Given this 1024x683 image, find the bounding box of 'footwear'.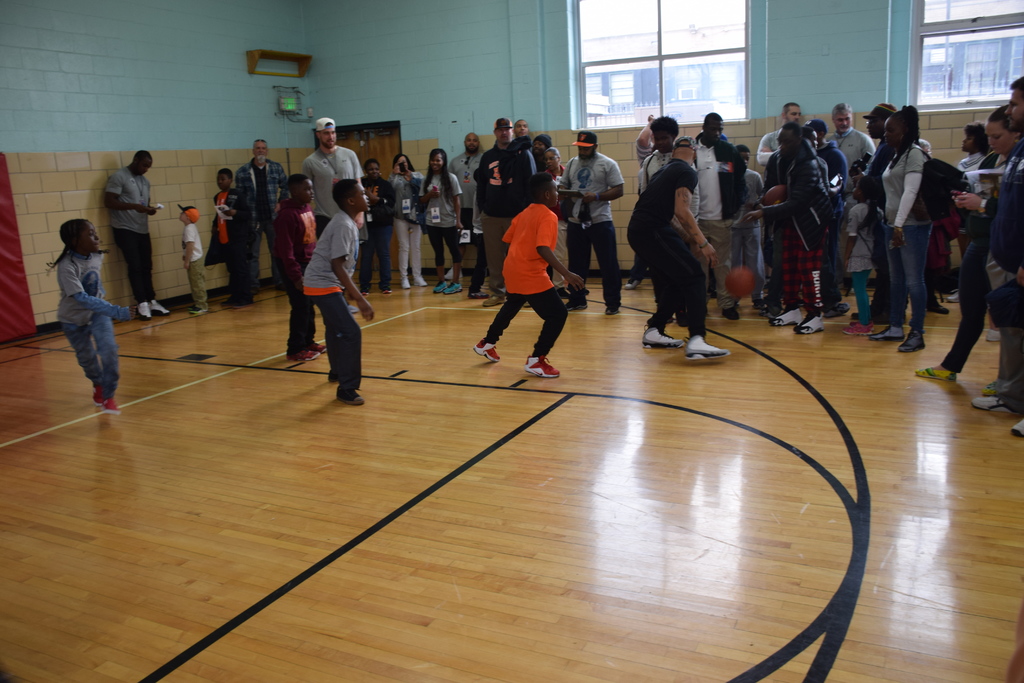
region(232, 296, 253, 308).
